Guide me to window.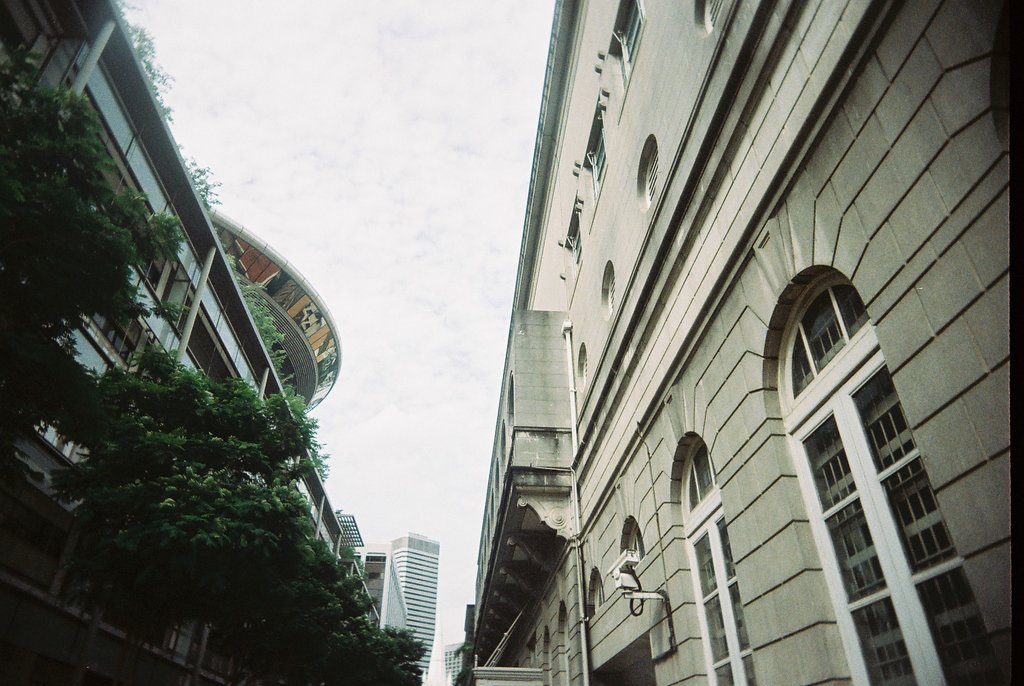
Guidance: detection(575, 345, 590, 399).
